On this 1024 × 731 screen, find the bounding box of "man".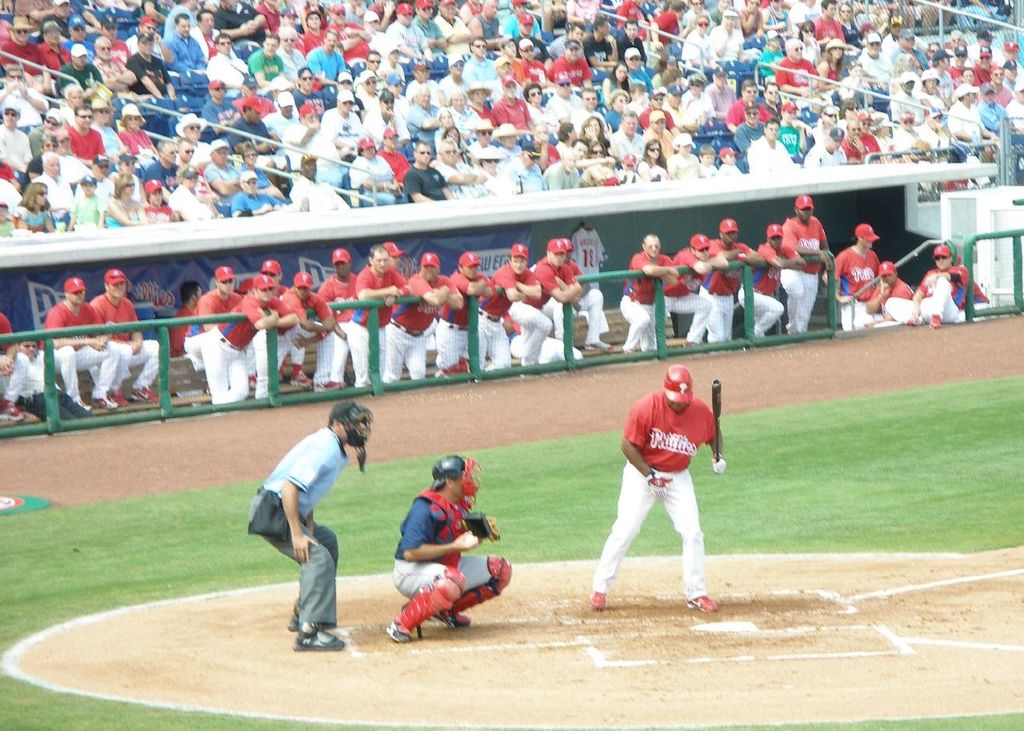
Bounding box: x1=88, y1=270, x2=160, y2=405.
